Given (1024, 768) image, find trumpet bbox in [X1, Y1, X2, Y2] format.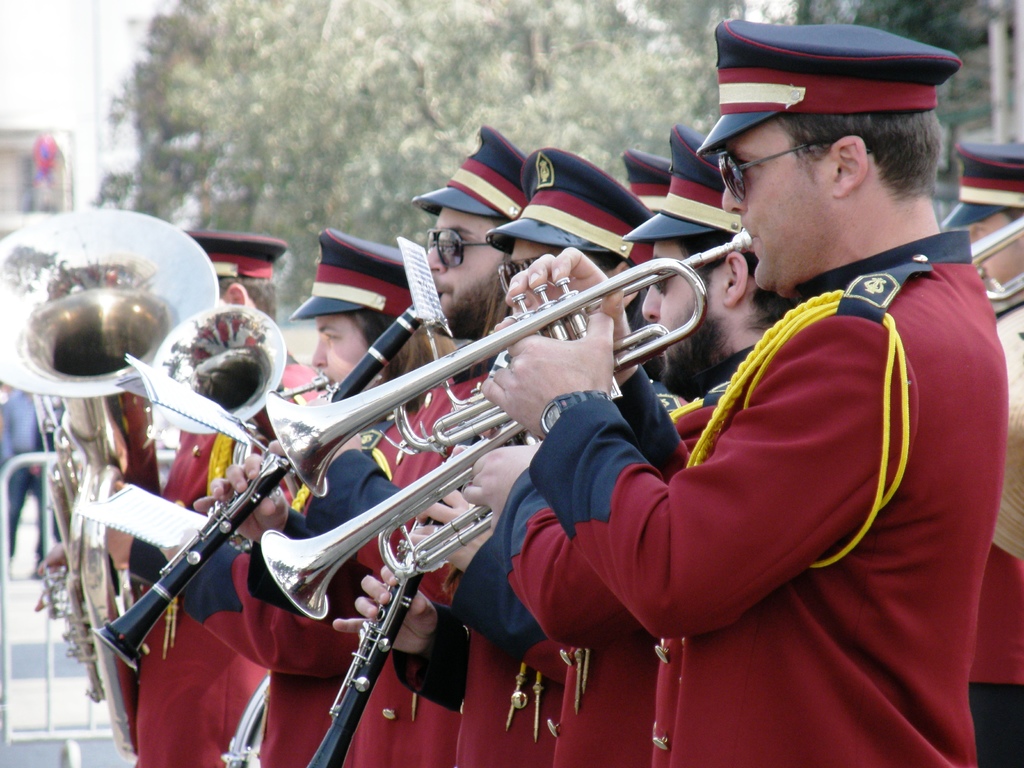
[266, 227, 749, 497].
